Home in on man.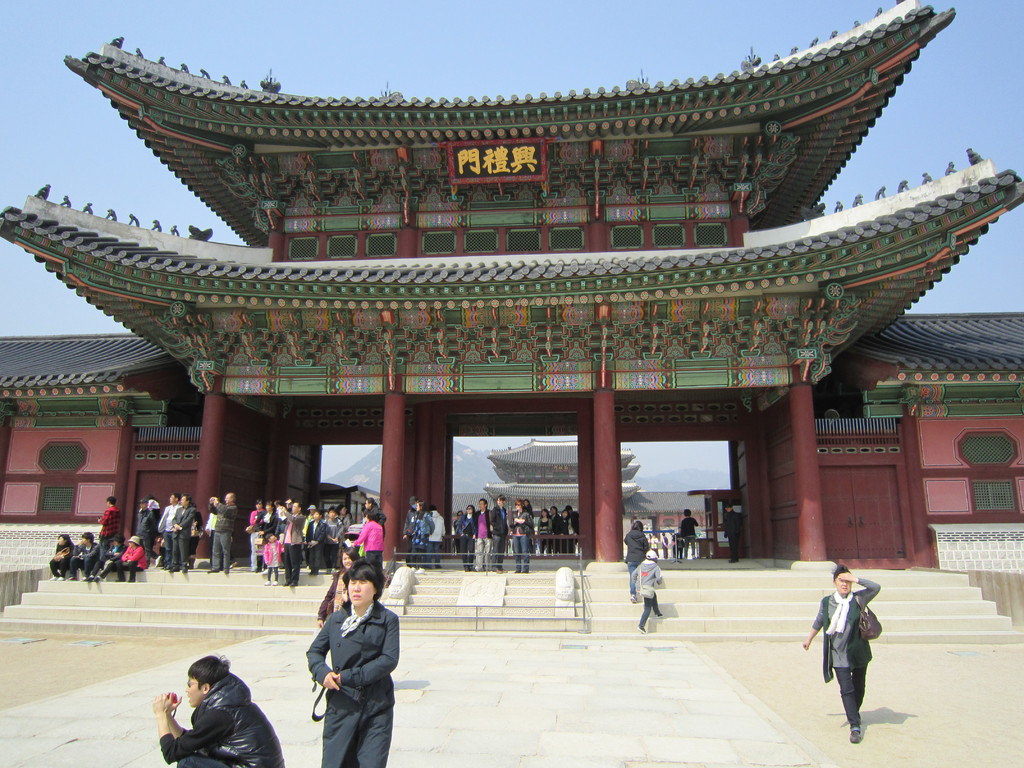
Homed in at x1=205, y1=492, x2=235, y2=576.
